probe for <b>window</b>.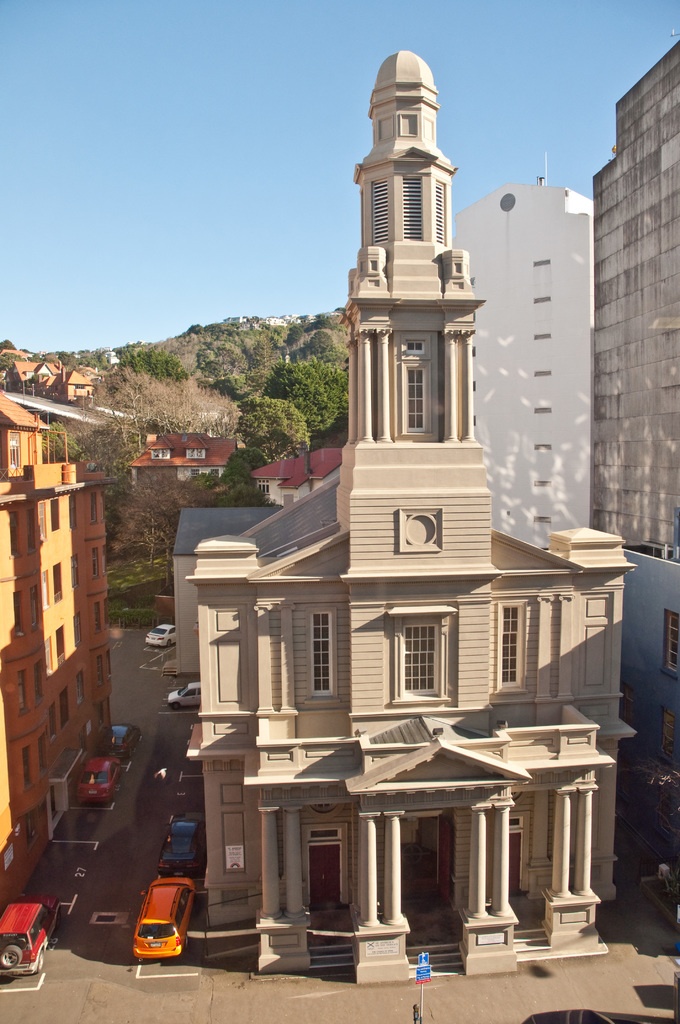
Probe result: bbox=[191, 468, 202, 477].
